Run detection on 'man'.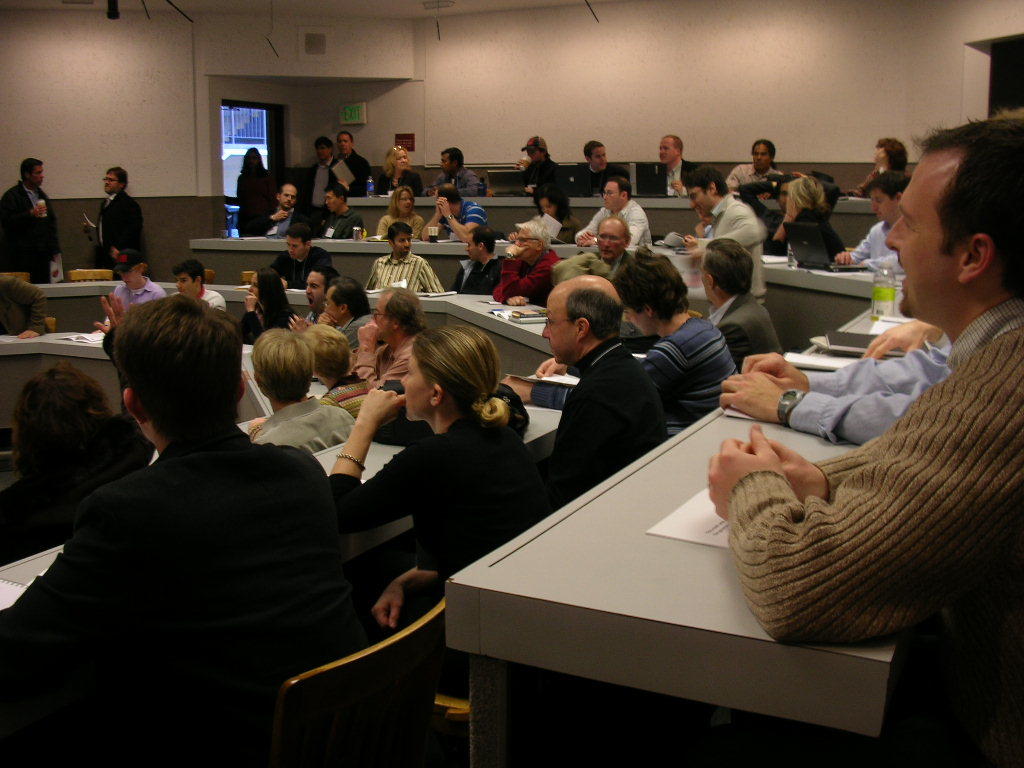
Result: [x1=645, y1=134, x2=699, y2=199].
